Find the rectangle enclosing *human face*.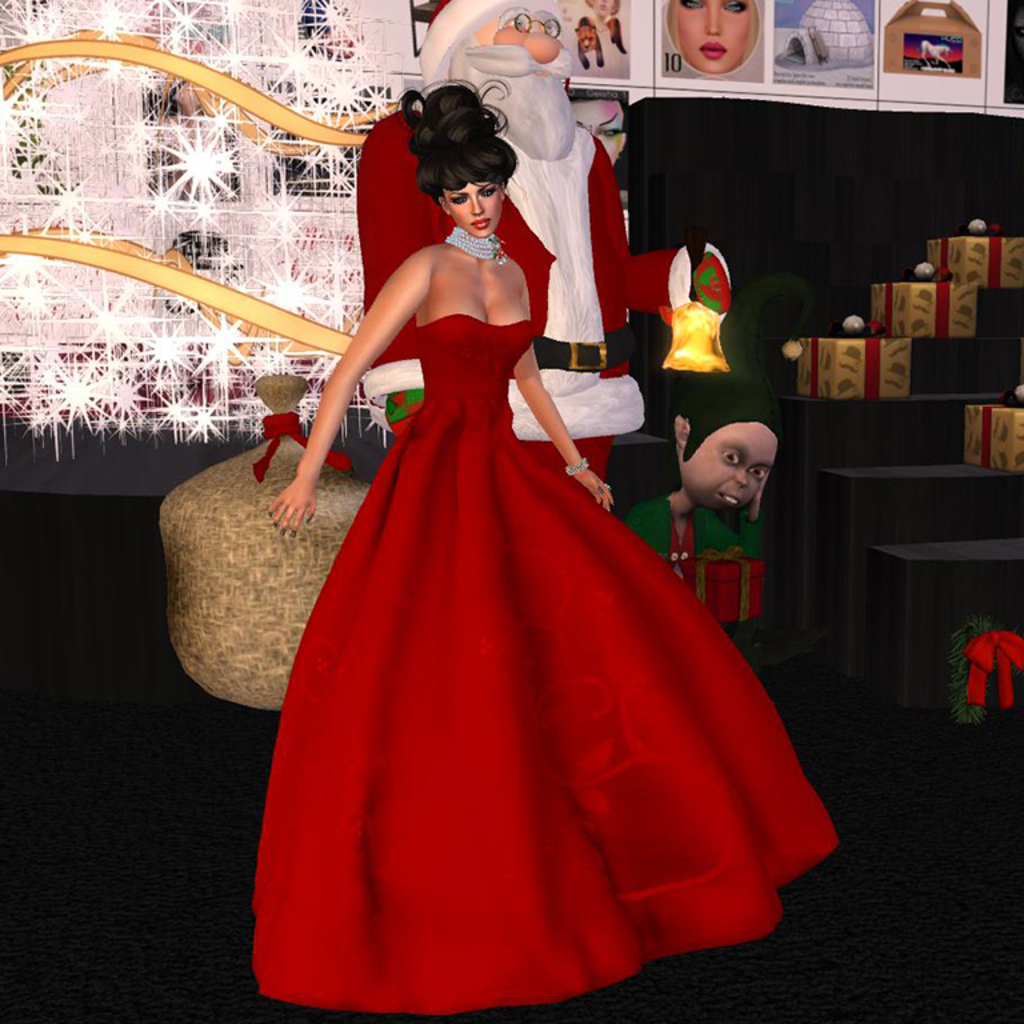
489, 1, 567, 63.
